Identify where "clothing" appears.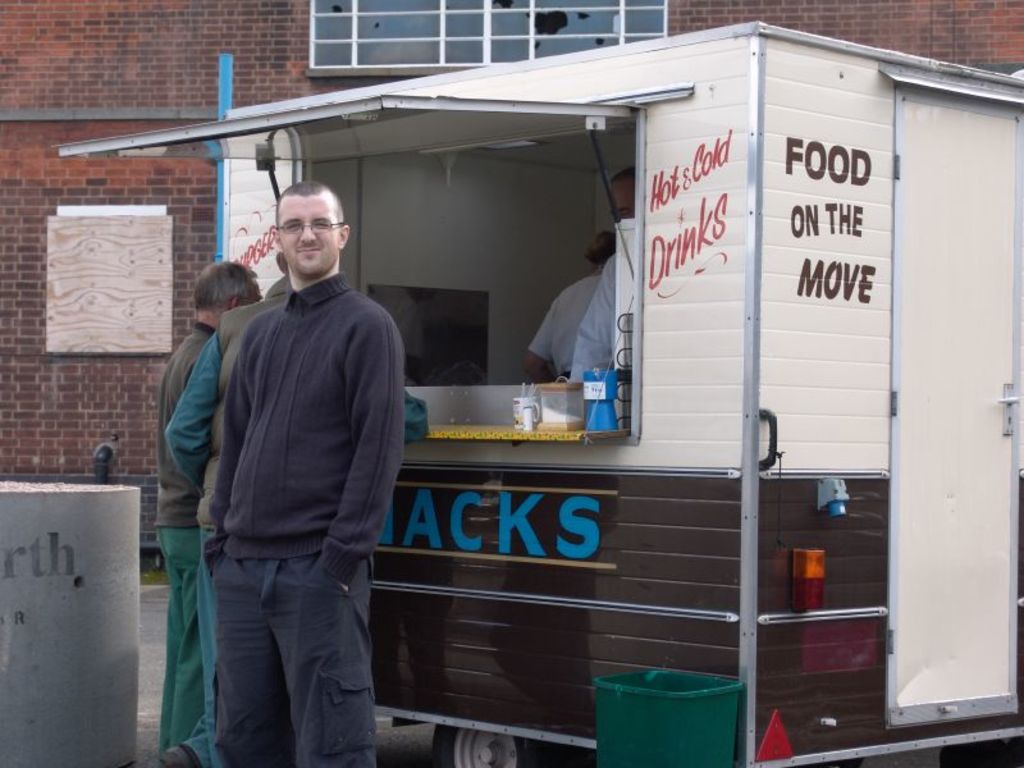
Appears at bbox(151, 321, 205, 759).
